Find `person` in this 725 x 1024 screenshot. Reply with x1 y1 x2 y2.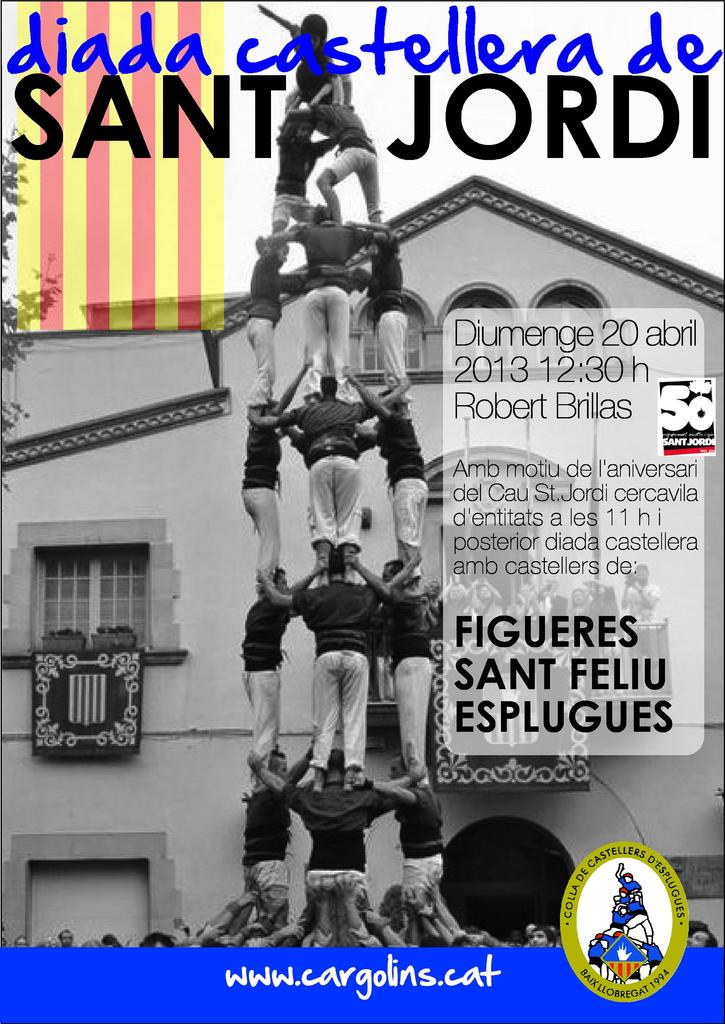
260 545 421 771.
